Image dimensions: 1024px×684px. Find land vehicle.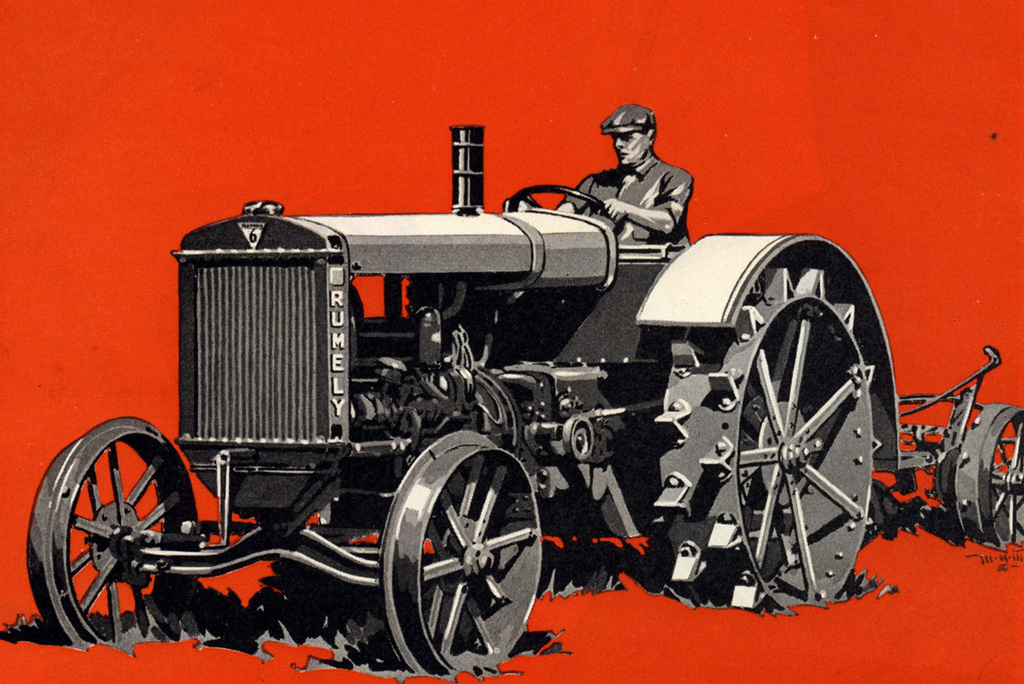
{"x1": 9, "y1": 172, "x2": 924, "y2": 675}.
